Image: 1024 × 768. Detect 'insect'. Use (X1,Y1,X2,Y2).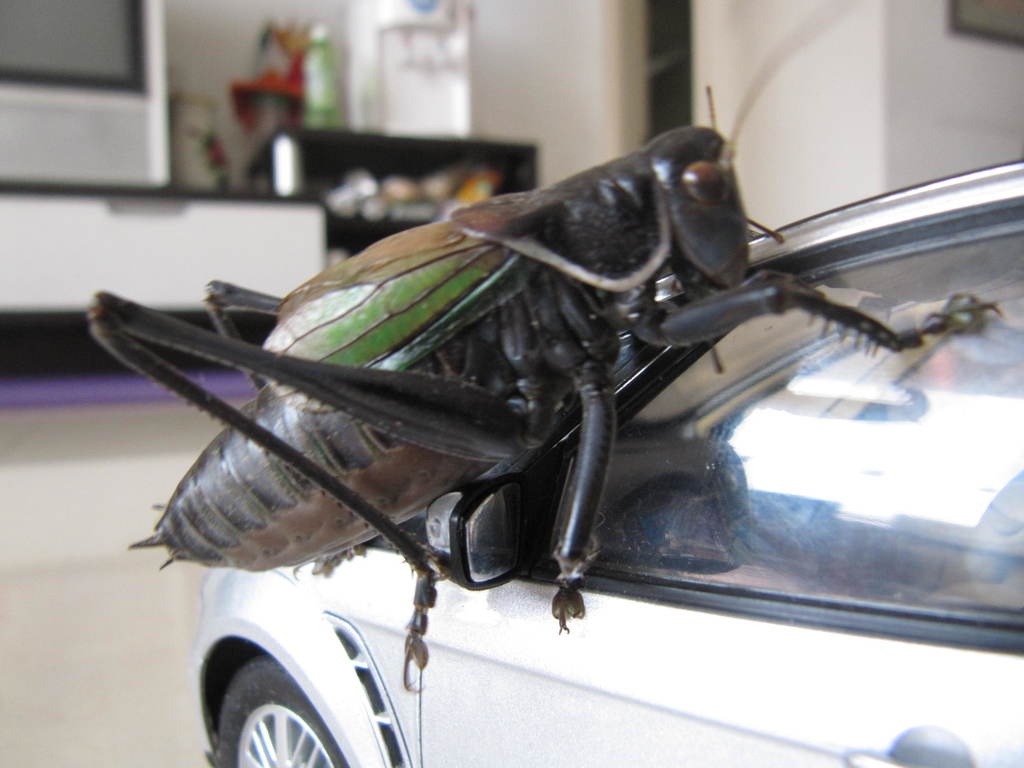
(79,0,1006,694).
